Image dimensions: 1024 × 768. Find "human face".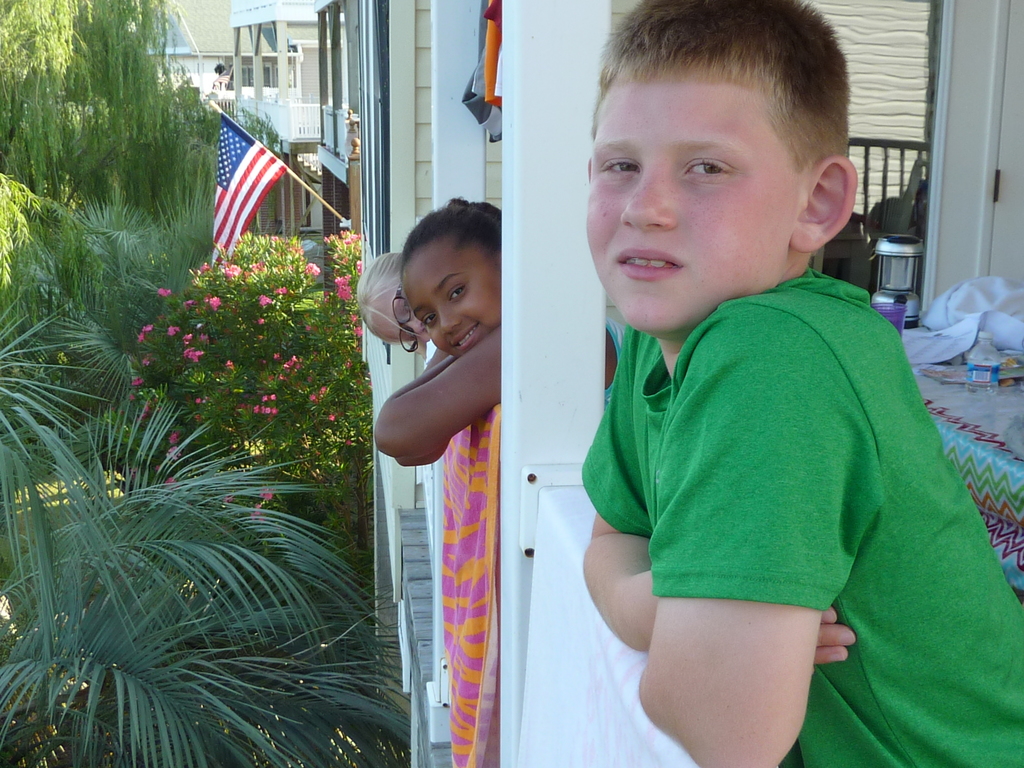
<region>586, 61, 802, 333</region>.
